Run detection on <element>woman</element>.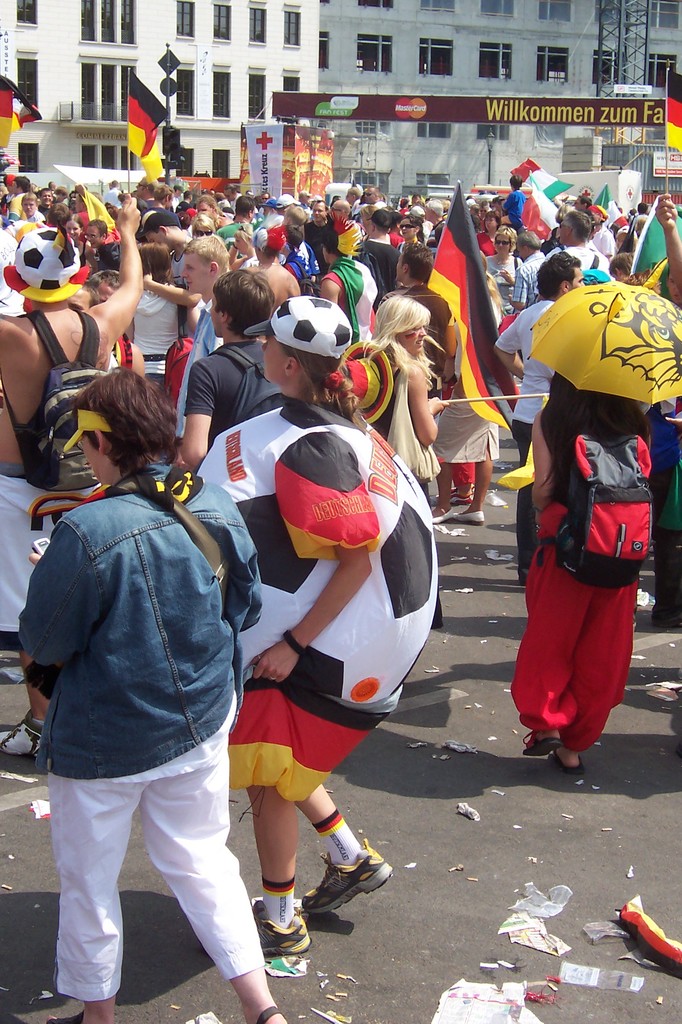
Result: (360, 295, 450, 489).
